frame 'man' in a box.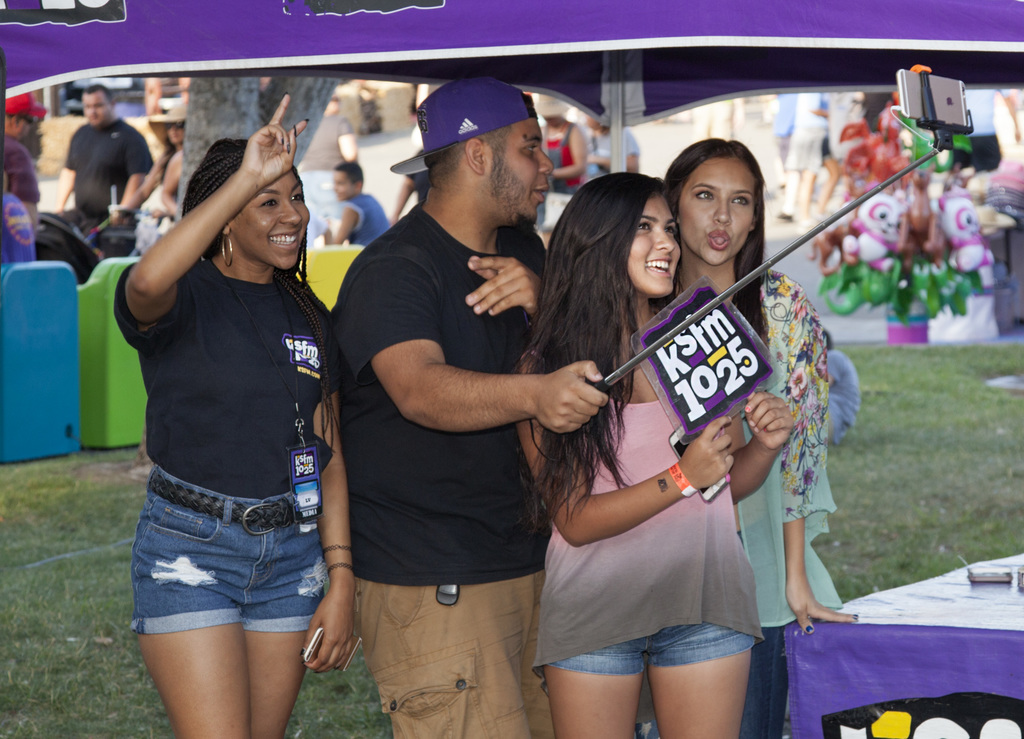
<region>1, 93, 48, 234</region>.
